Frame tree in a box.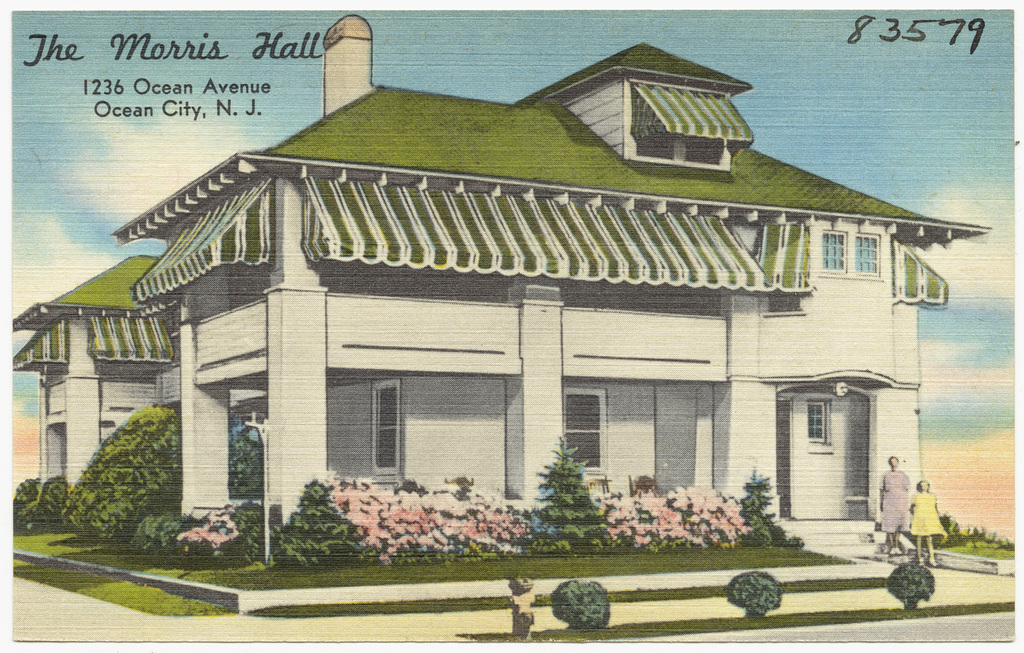
l=230, t=413, r=263, b=501.
